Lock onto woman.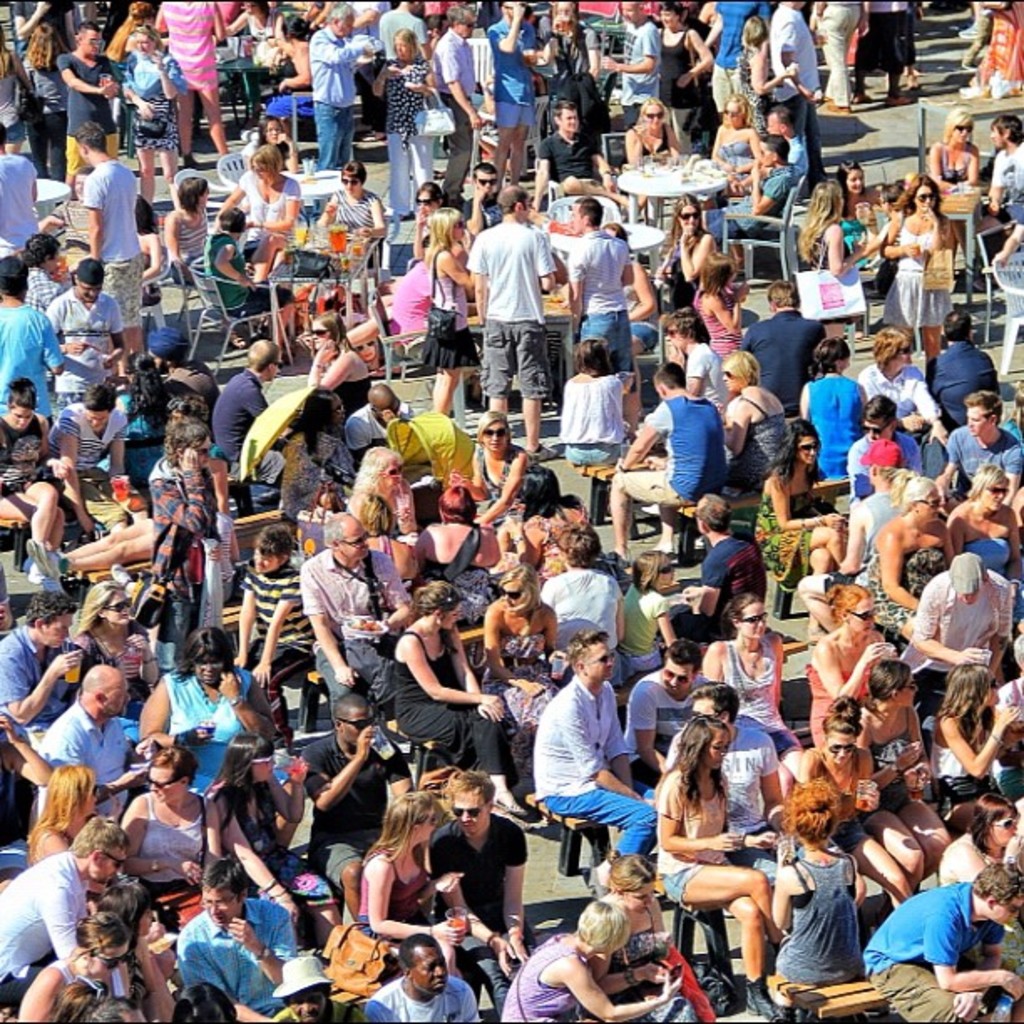
Locked: [366,23,443,223].
